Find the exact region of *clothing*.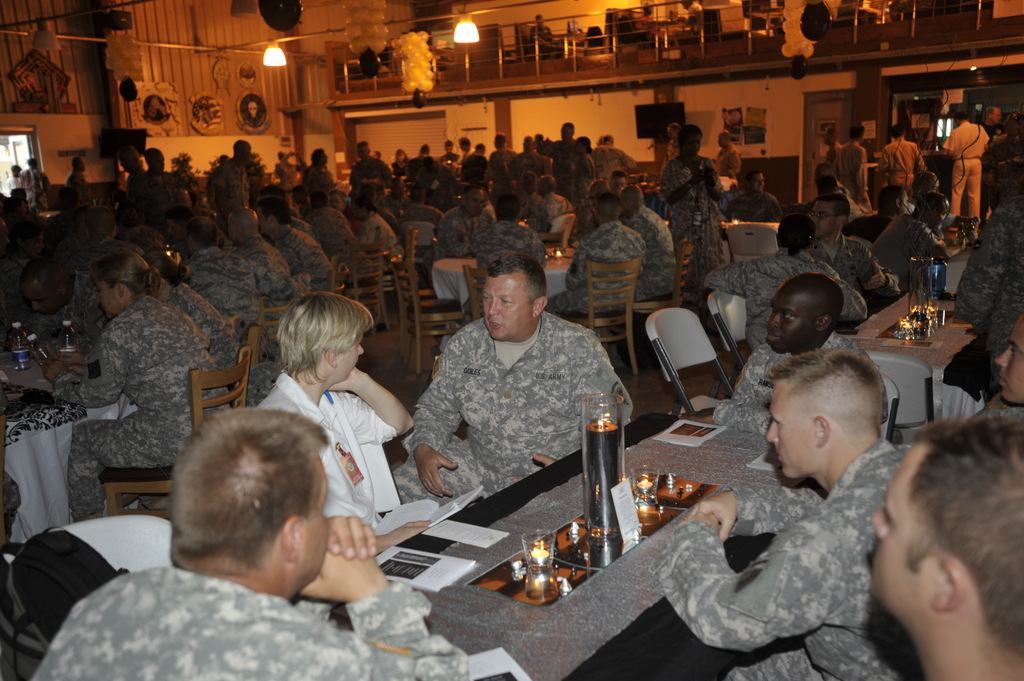
Exact region: {"x1": 534, "y1": 129, "x2": 586, "y2": 193}.
